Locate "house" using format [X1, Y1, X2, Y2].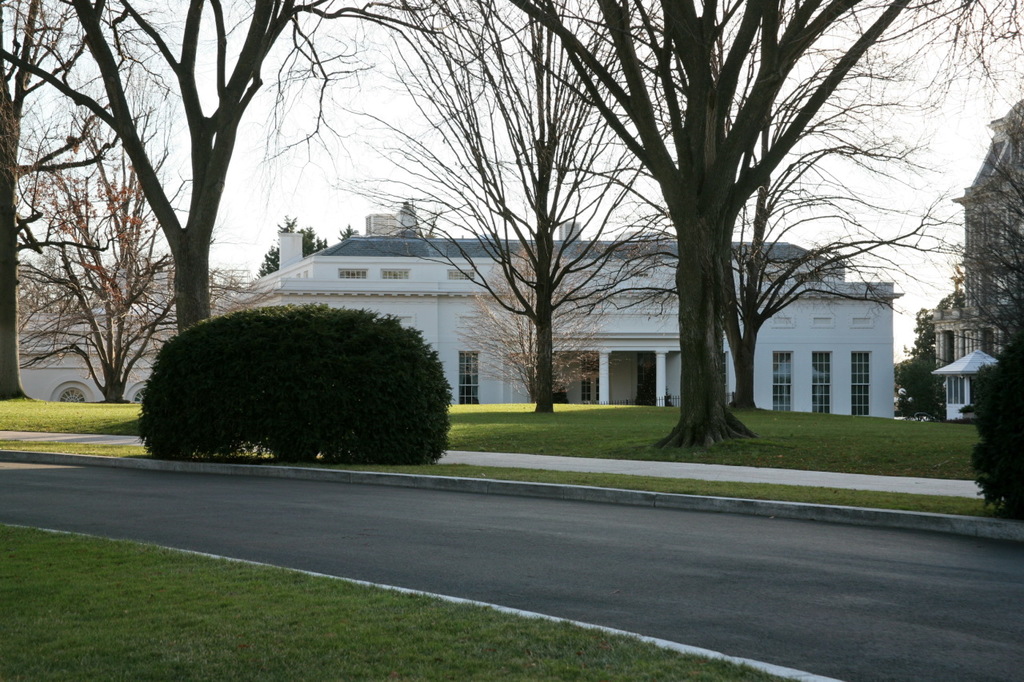
[239, 205, 901, 415].
